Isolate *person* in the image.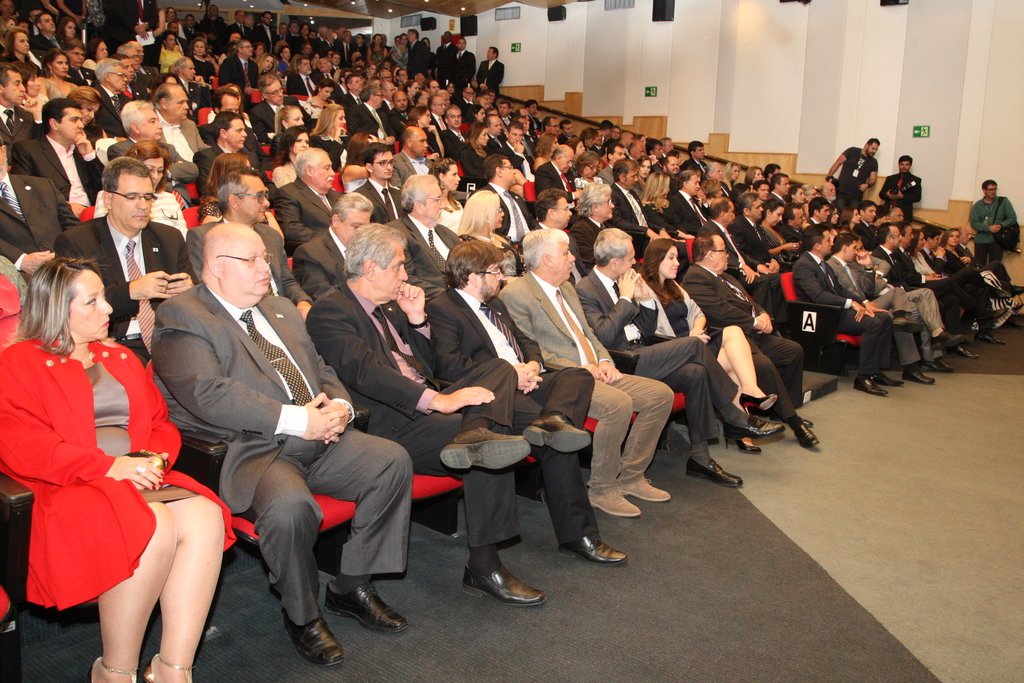
Isolated region: locate(477, 153, 534, 246).
